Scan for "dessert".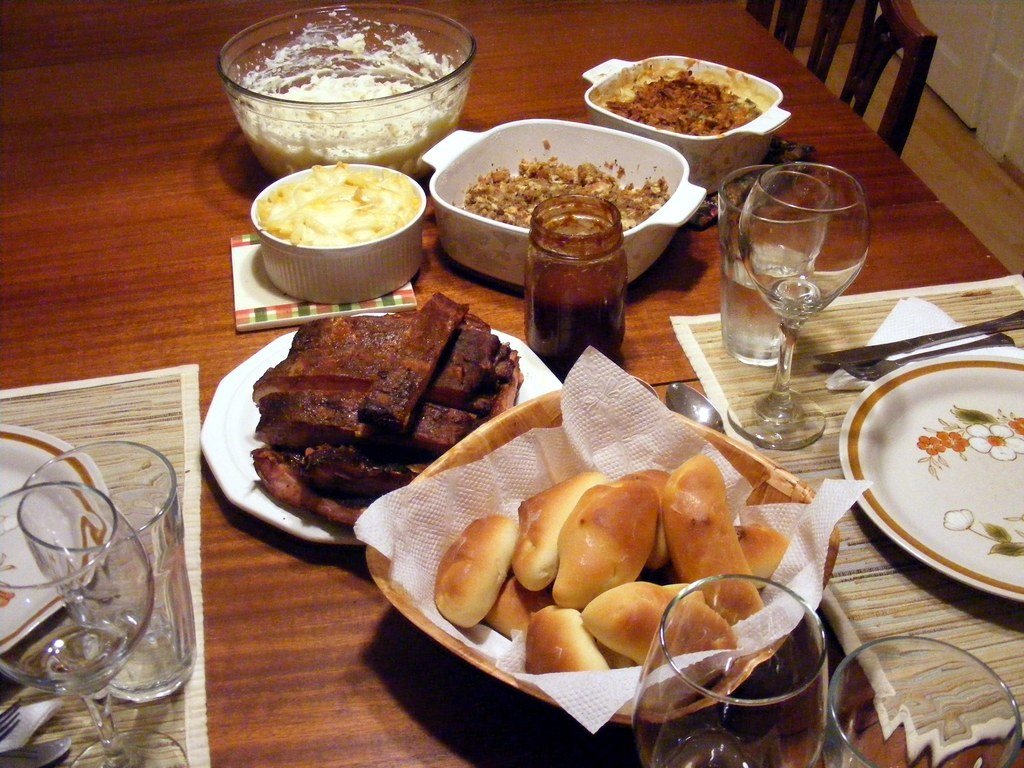
Scan result: x1=528, y1=486, x2=589, y2=589.
